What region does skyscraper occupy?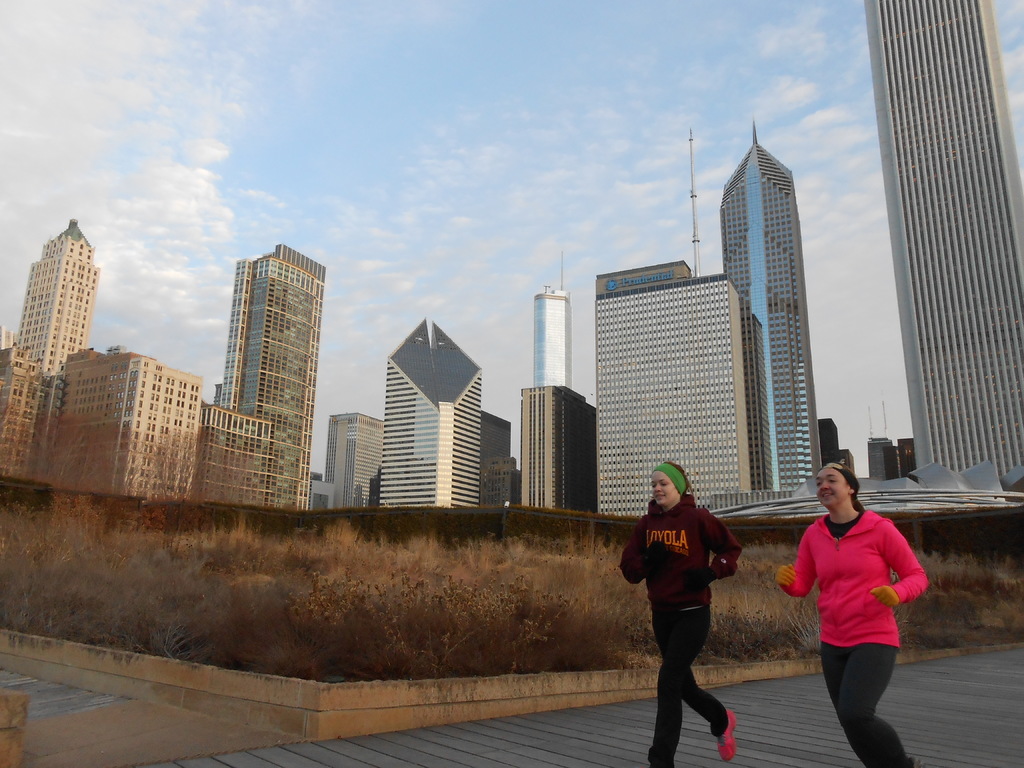
{"x1": 195, "y1": 410, "x2": 271, "y2": 511}.
